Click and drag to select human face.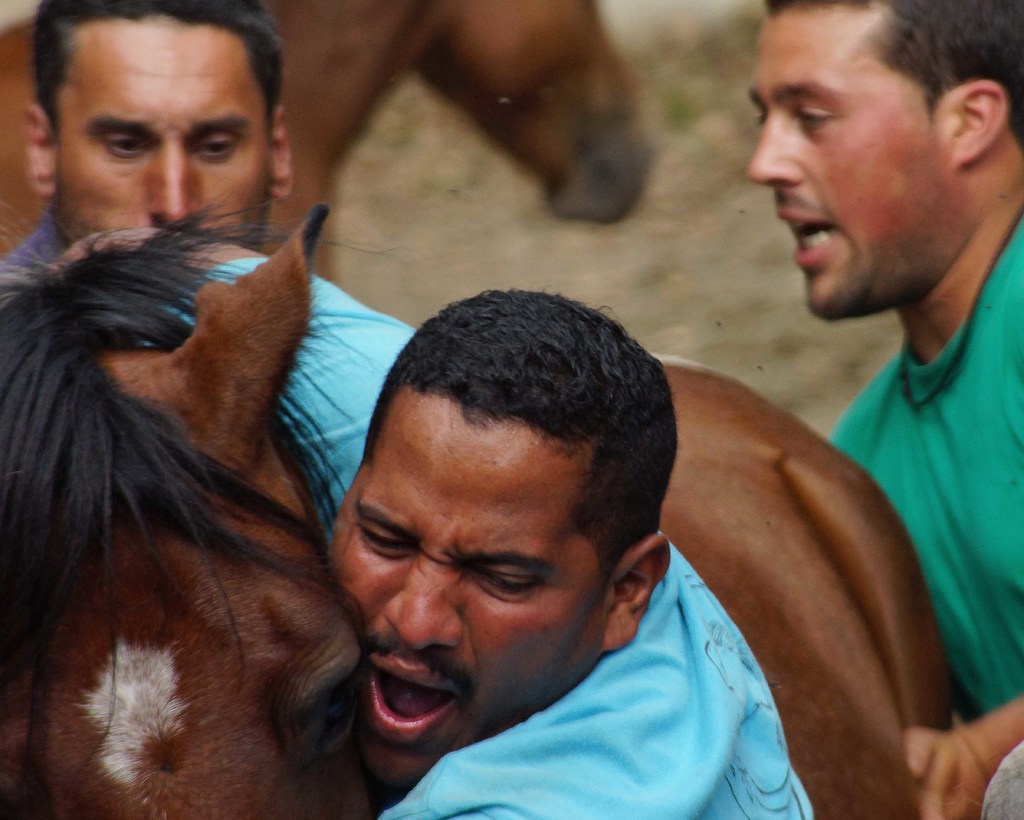
Selection: (x1=52, y1=21, x2=271, y2=247).
